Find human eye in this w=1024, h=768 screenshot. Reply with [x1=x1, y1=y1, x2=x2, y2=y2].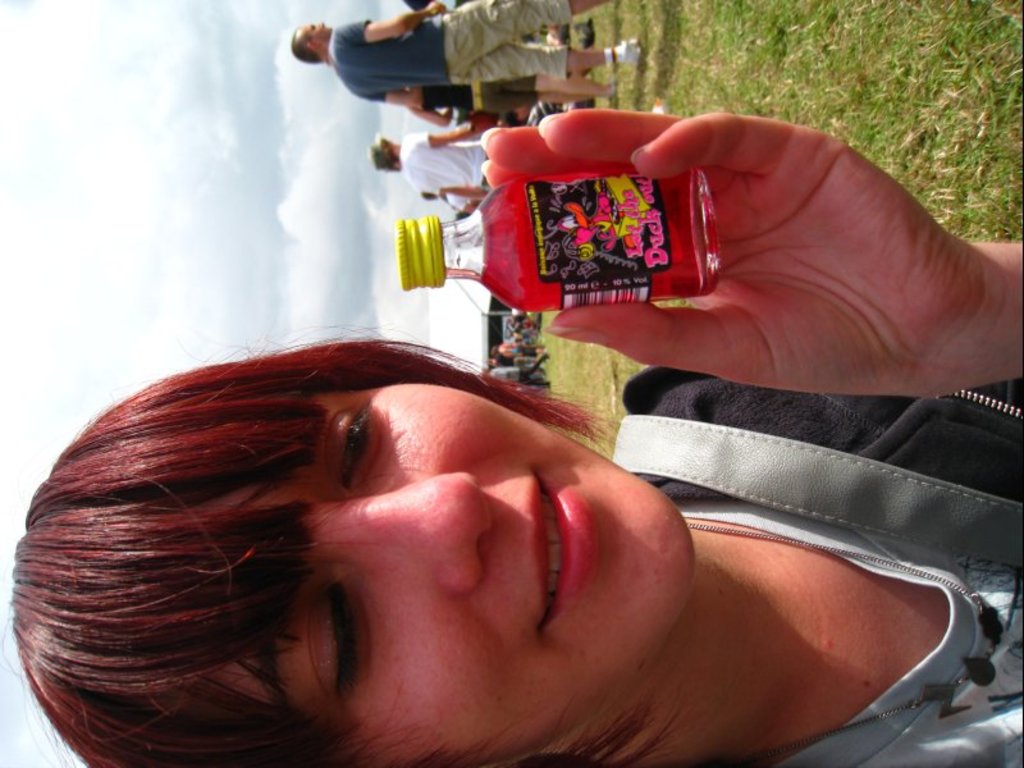
[x1=306, y1=575, x2=375, y2=710].
